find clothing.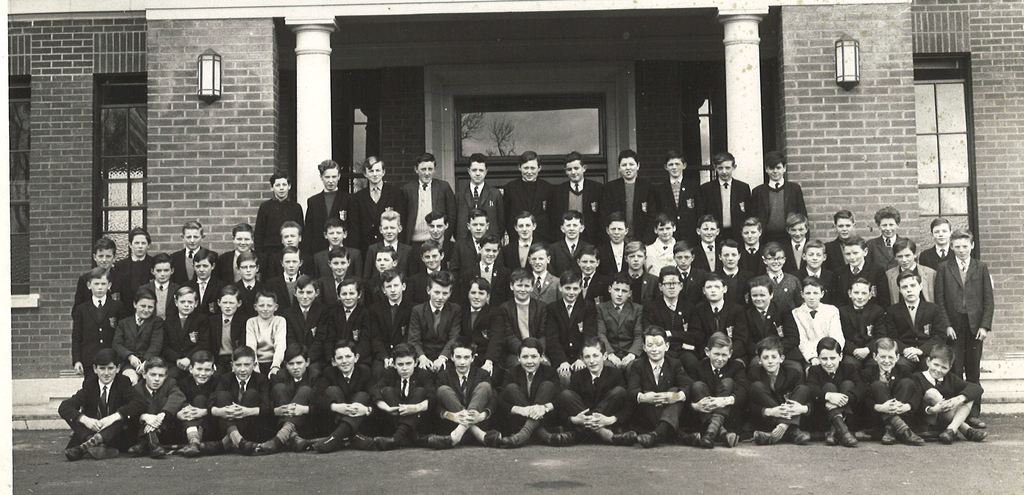
[left=595, top=238, right=628, bottom=274].
